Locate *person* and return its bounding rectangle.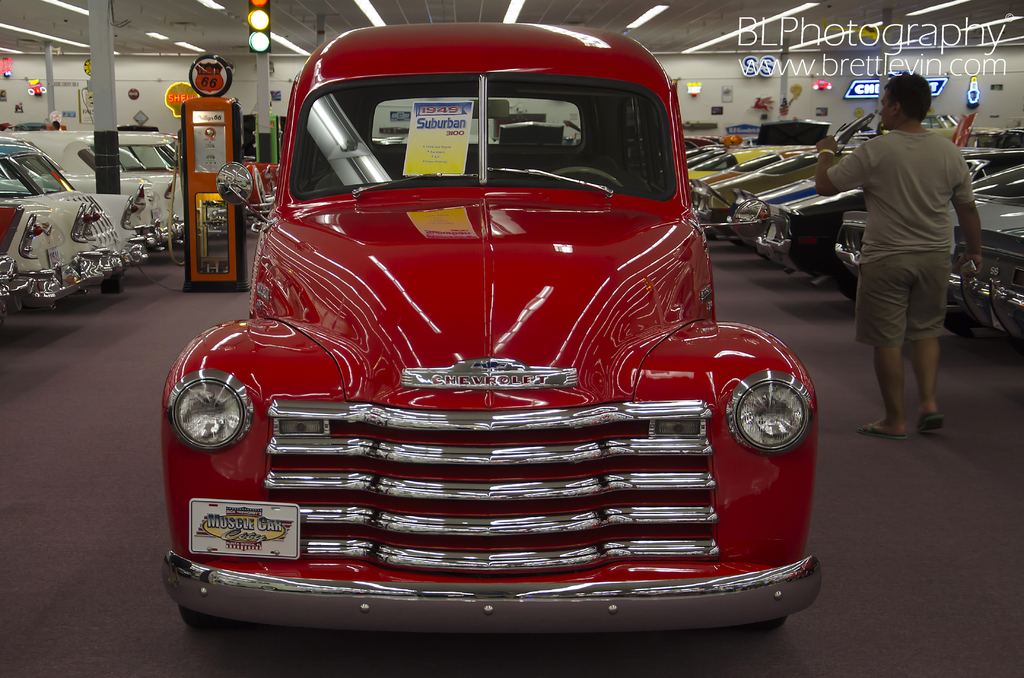
left=819, top=70, right=989, bottom=442.
